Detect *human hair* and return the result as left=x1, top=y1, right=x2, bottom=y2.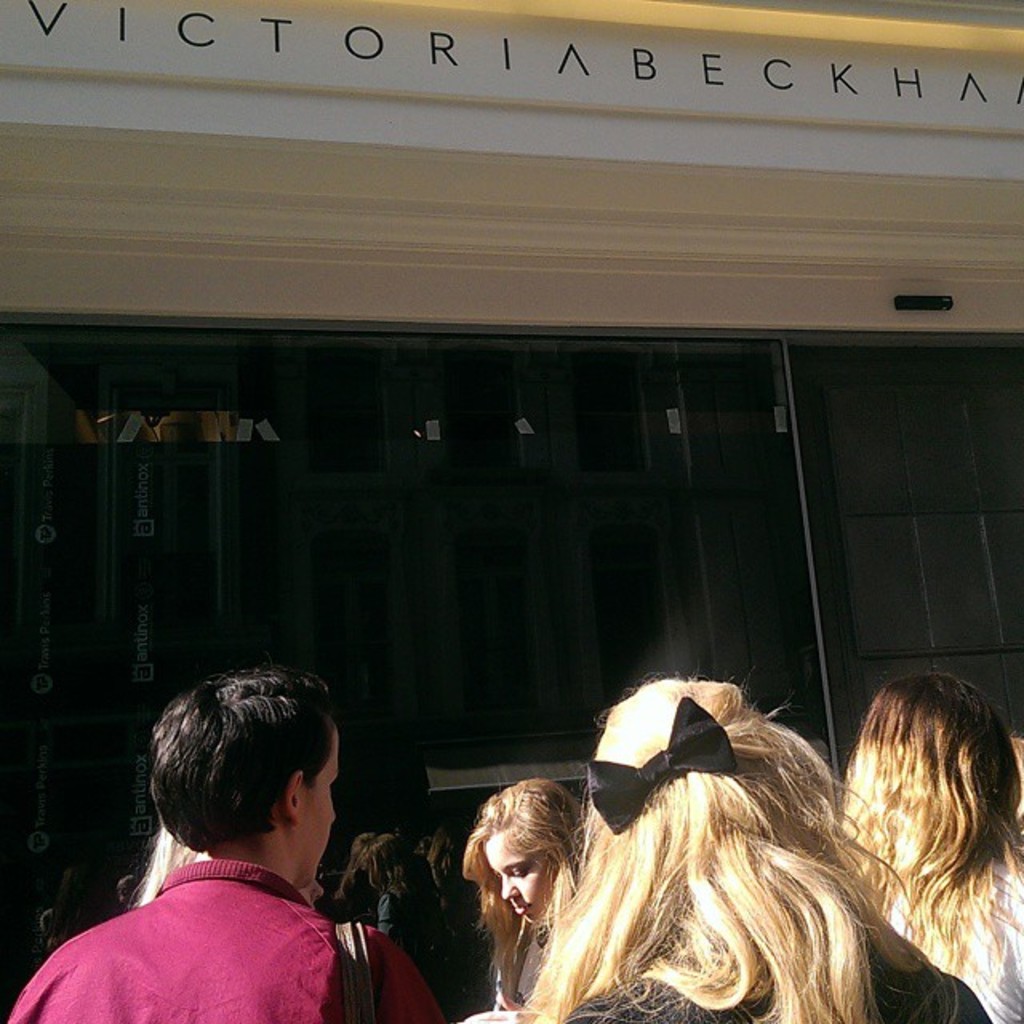
left=458, top=779, right=587, bottom=1019.
